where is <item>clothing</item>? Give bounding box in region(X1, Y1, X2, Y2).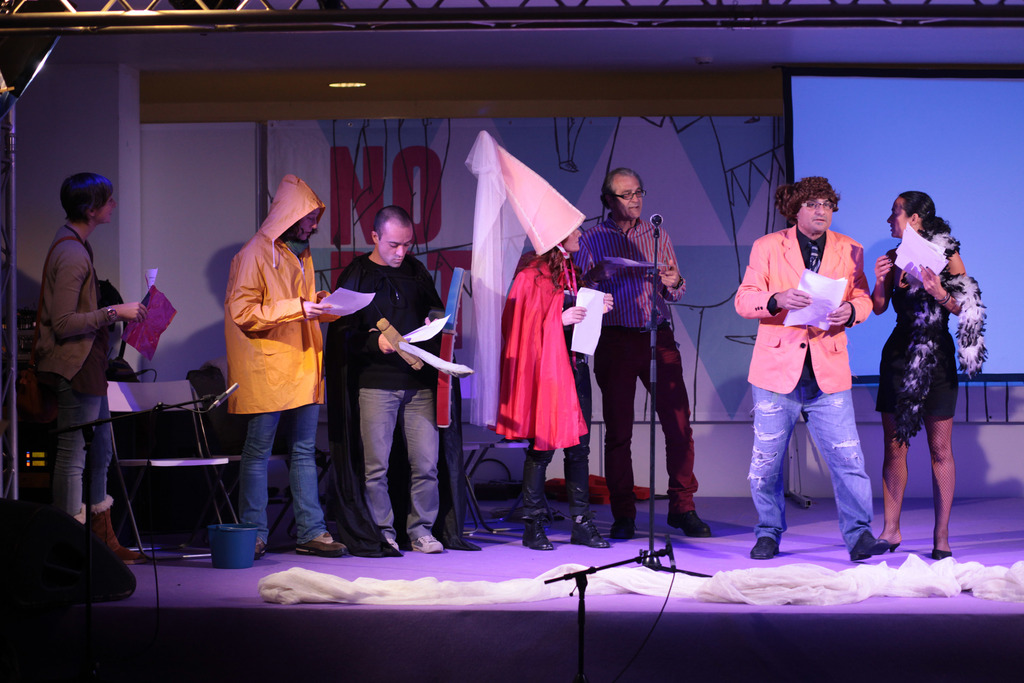
region(463, 128, 503, 430).
